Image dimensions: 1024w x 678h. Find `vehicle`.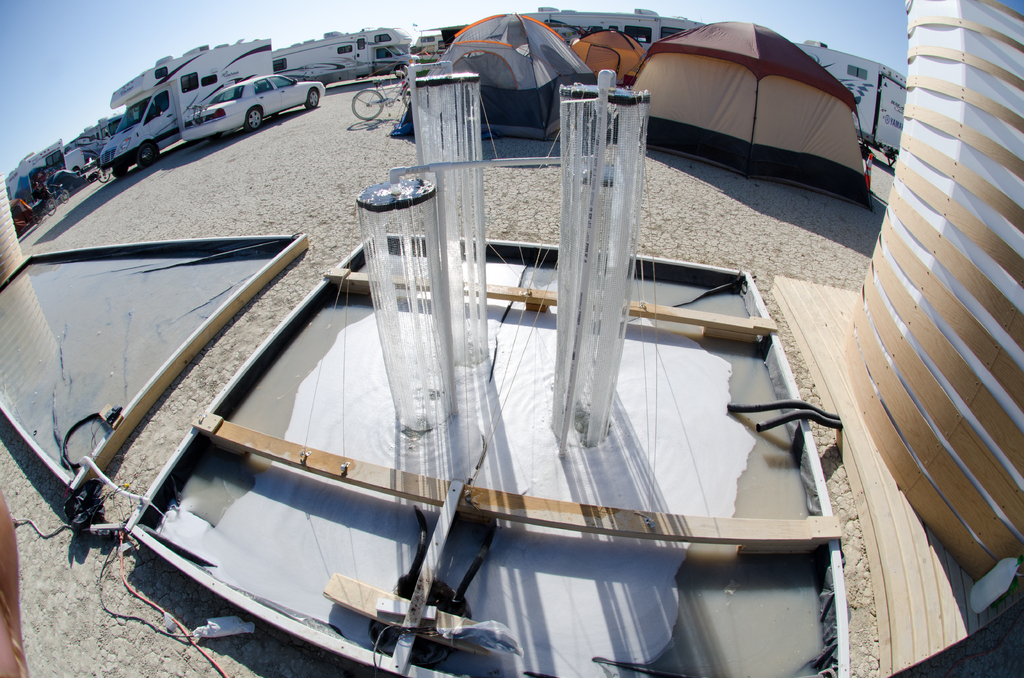
bbox=[102, 62, 242, 176].
